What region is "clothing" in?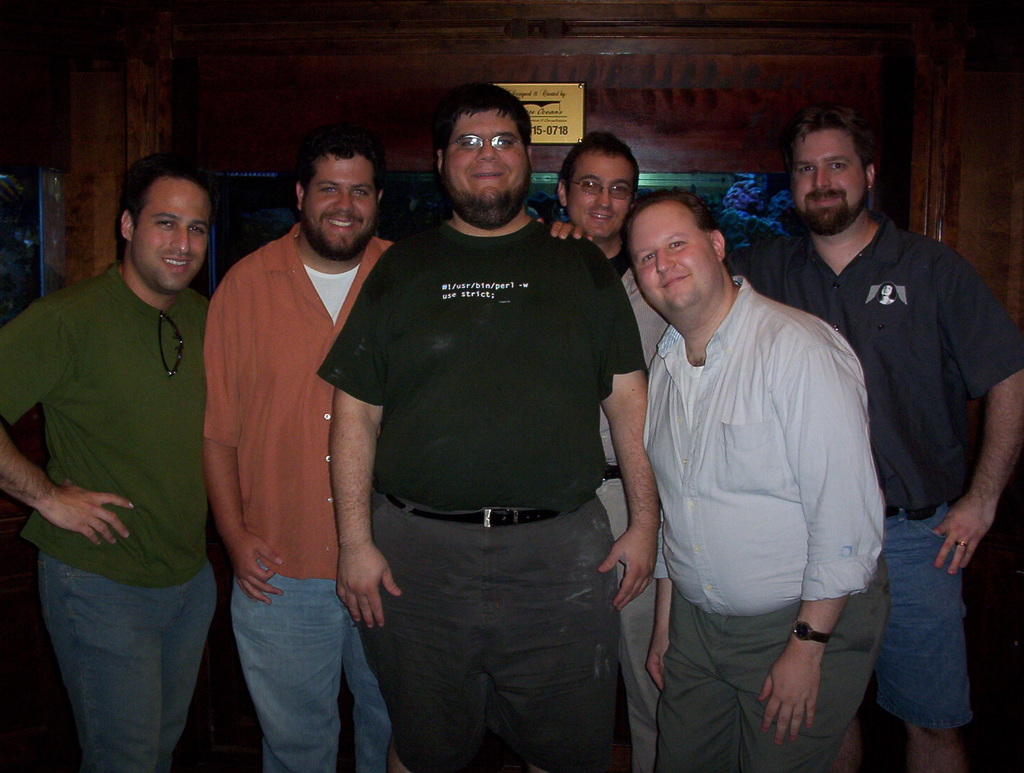
bbox=[205, 220, 395, 772].
